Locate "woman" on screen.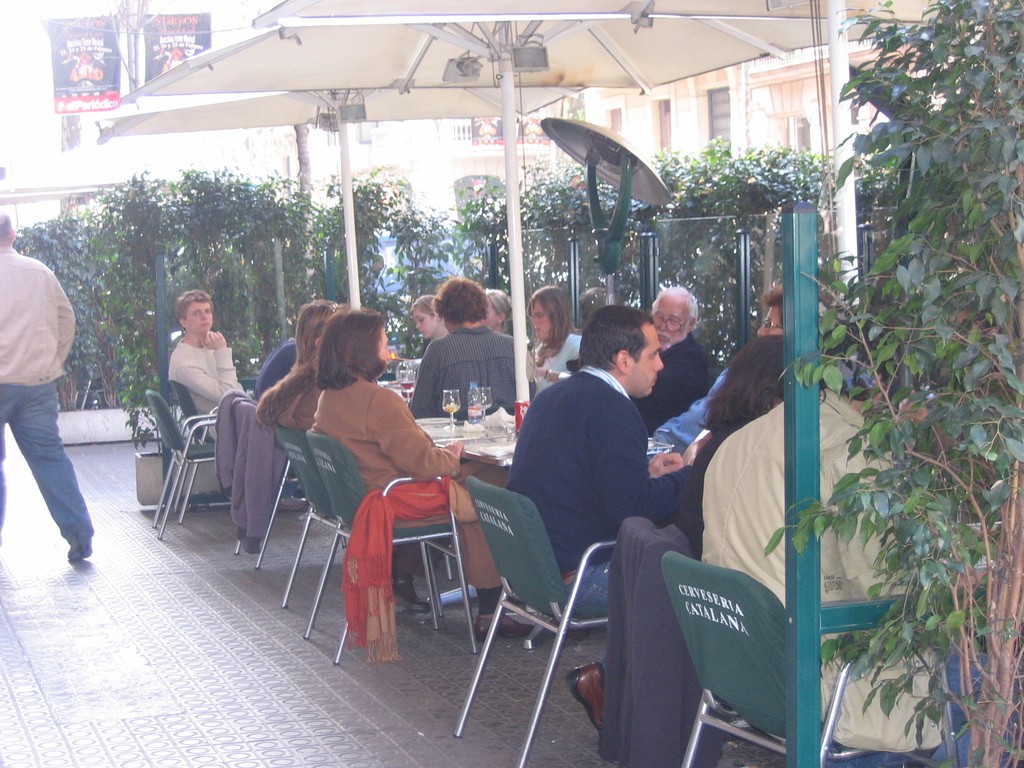
On screen at Rect(490, 285, 510, 336).
